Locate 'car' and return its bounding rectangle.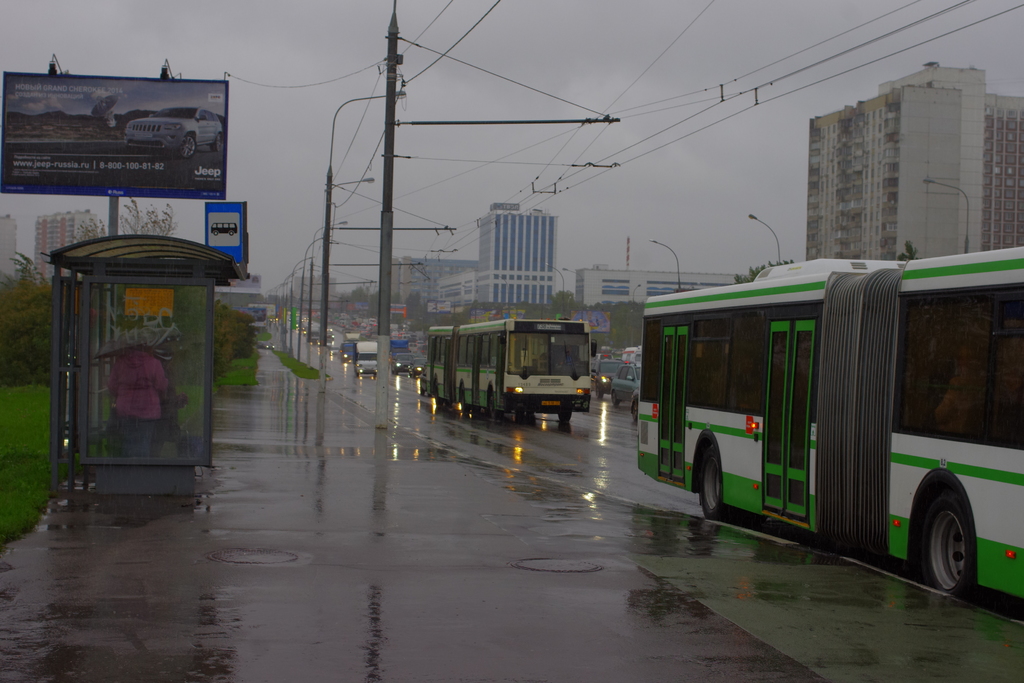
<box>339,345,353,363</box>.
